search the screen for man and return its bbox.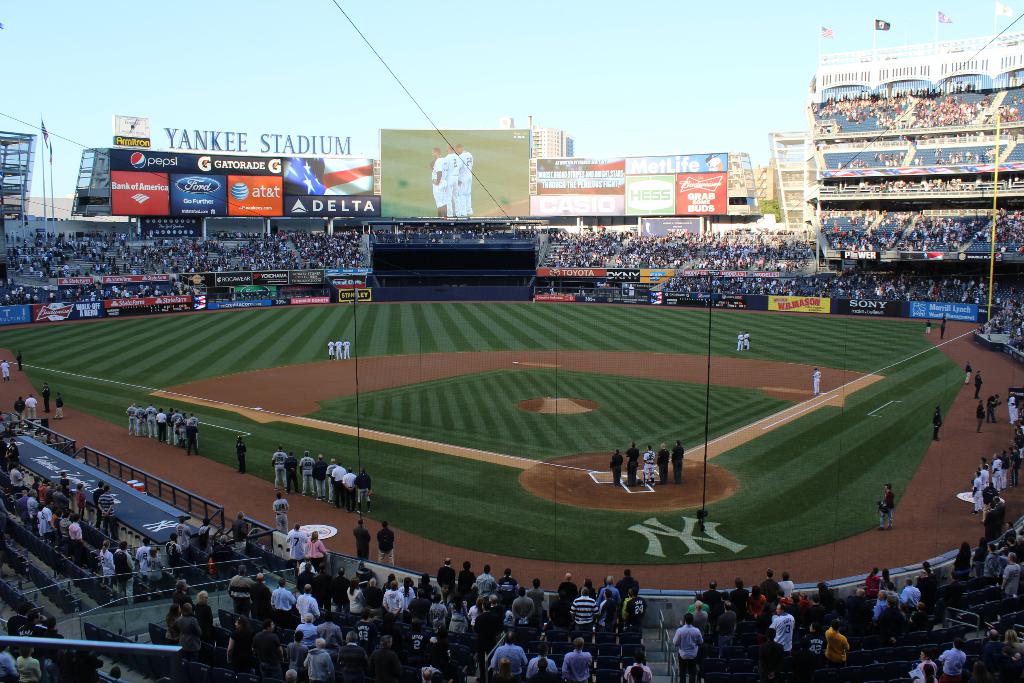
Found: crop(251, 572, 273, 611).
